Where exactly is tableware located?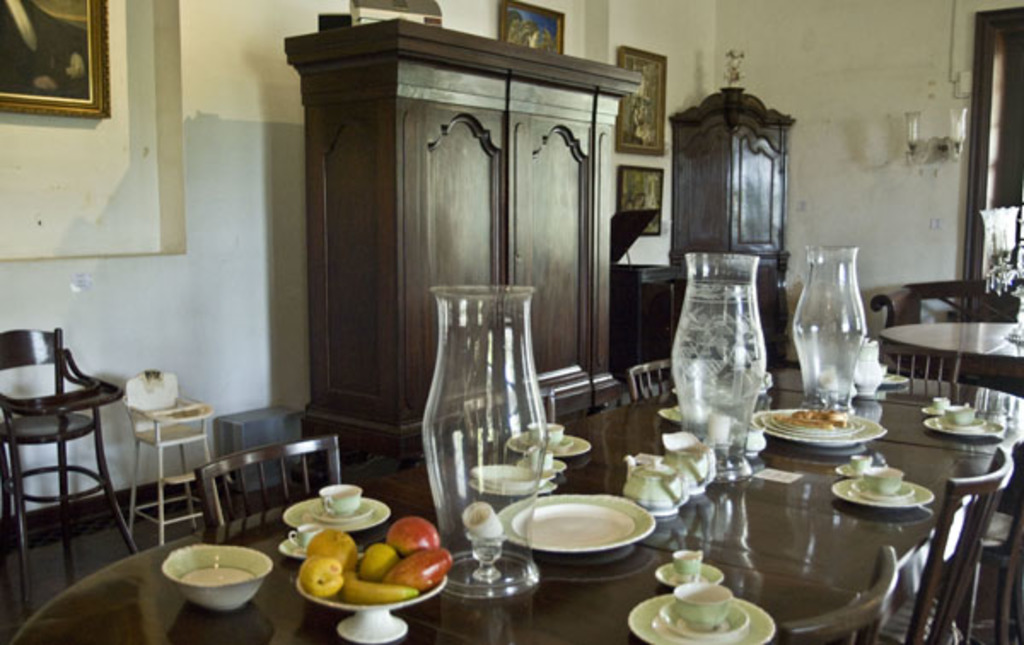
Its bounding box is <bbox>655, 578, 748, 640</bbox>.
